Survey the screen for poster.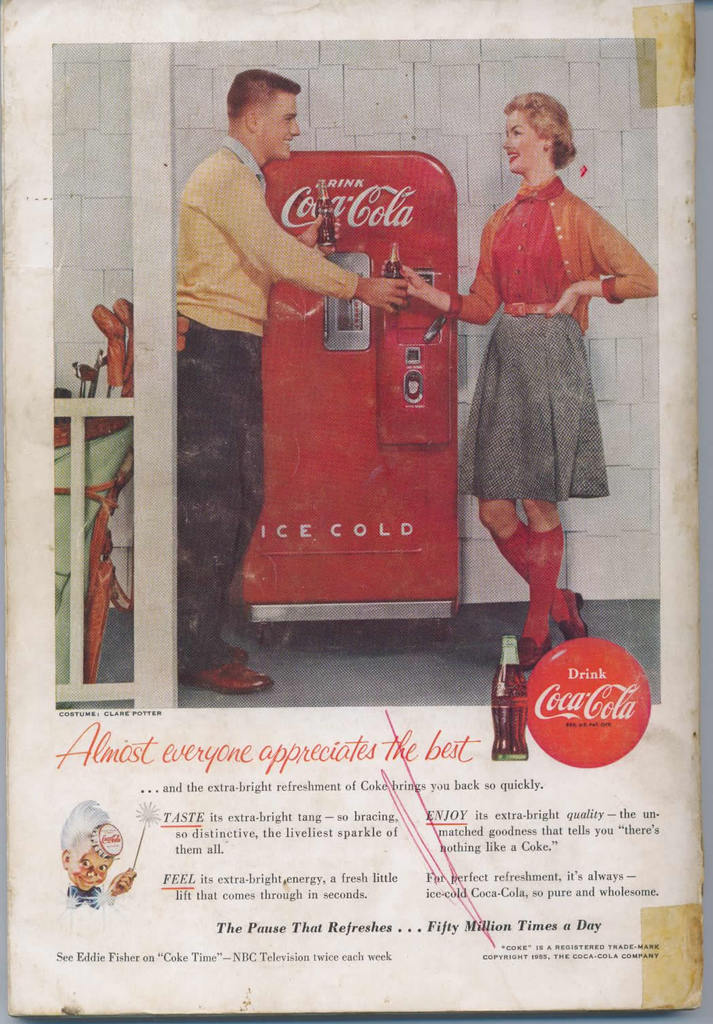
Survey found: left=0, top=0, right=705, bottom=1010.
